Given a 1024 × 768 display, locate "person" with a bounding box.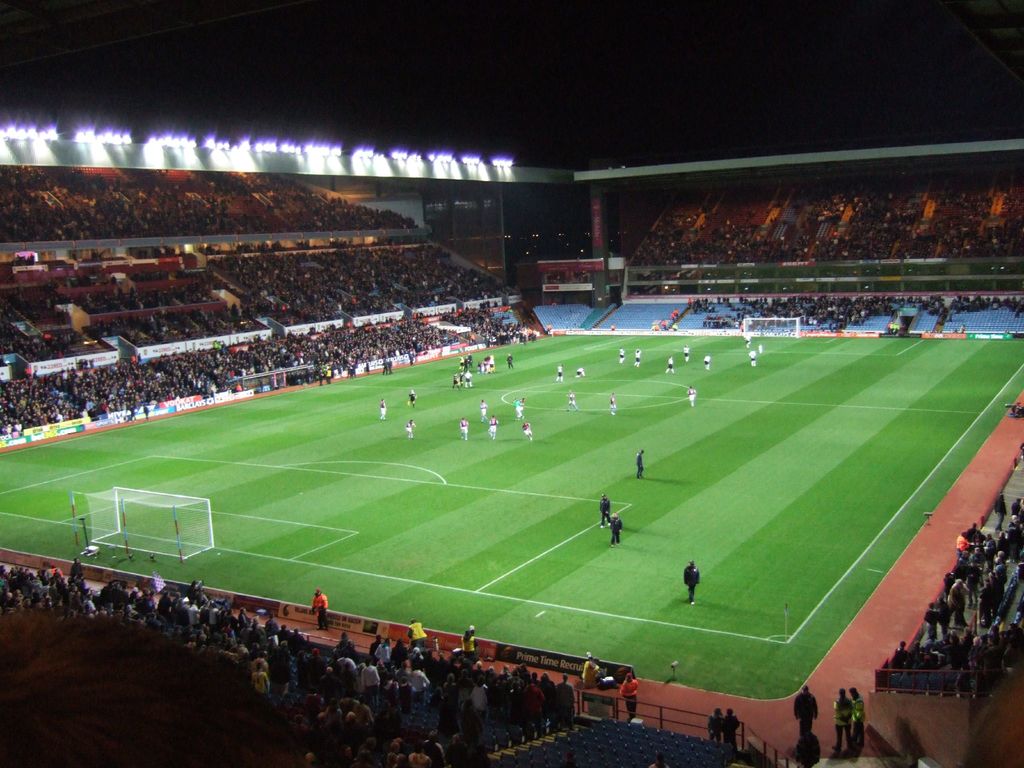
Located: 459, 419, 471, 447.
